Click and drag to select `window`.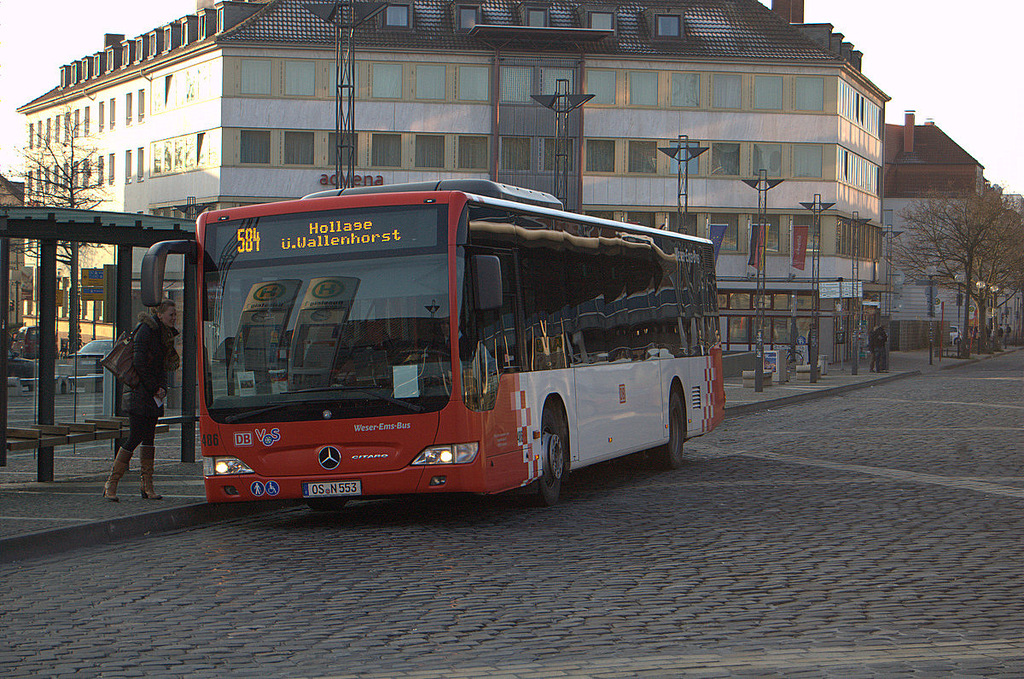
Selection: [x1=623, y1=136, x2=655, y2=175].
